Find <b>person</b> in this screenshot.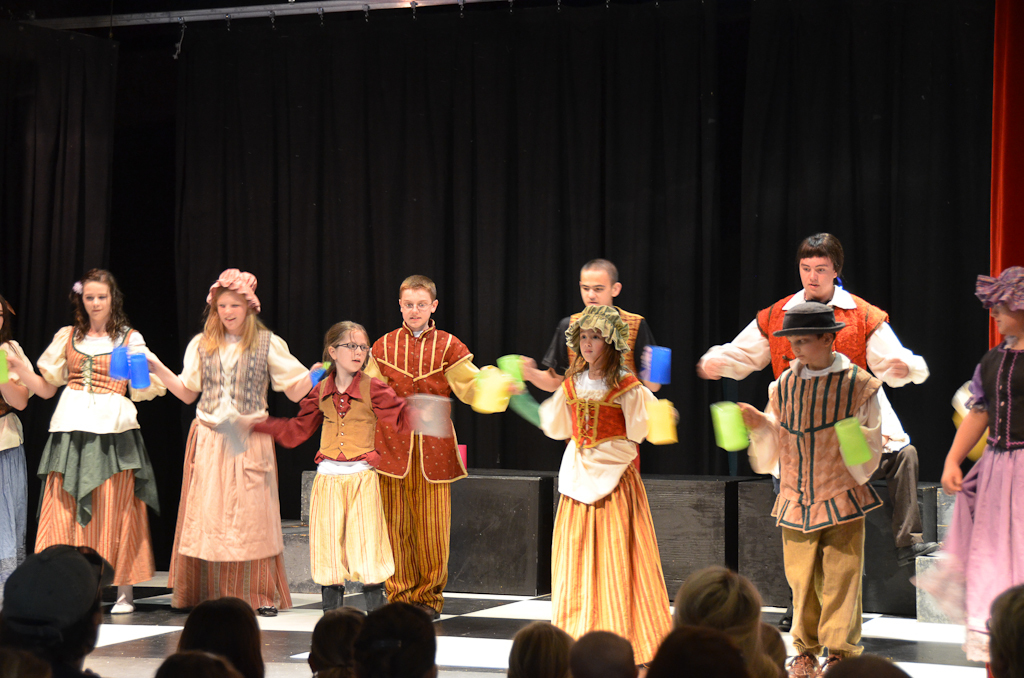
The bounding box for <b>person</b> is x1=492 y1=306 x2=671 y2=673.
